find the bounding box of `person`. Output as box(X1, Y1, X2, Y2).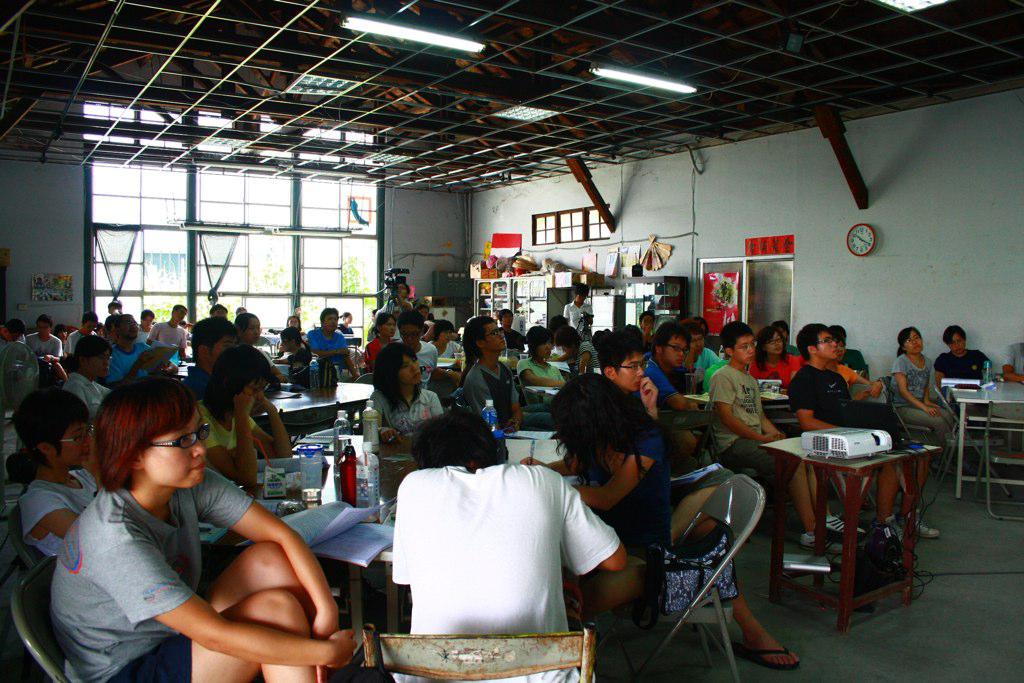
box(409, 292, 429, 336).
